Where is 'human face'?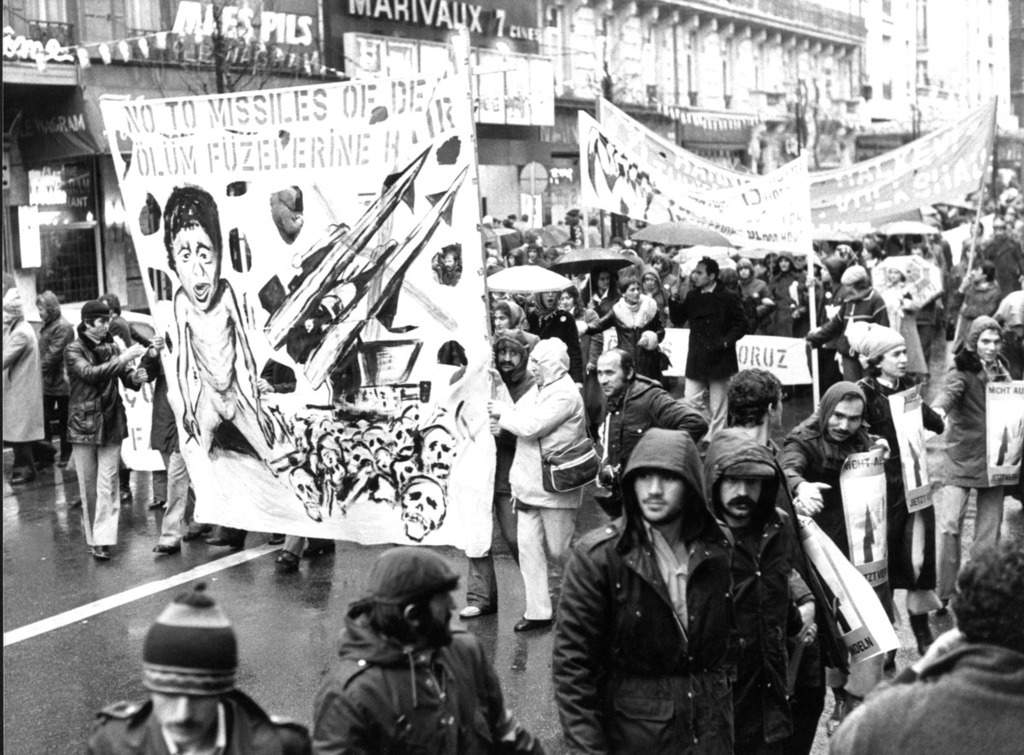
bbox(541, 291, 556, 307).
